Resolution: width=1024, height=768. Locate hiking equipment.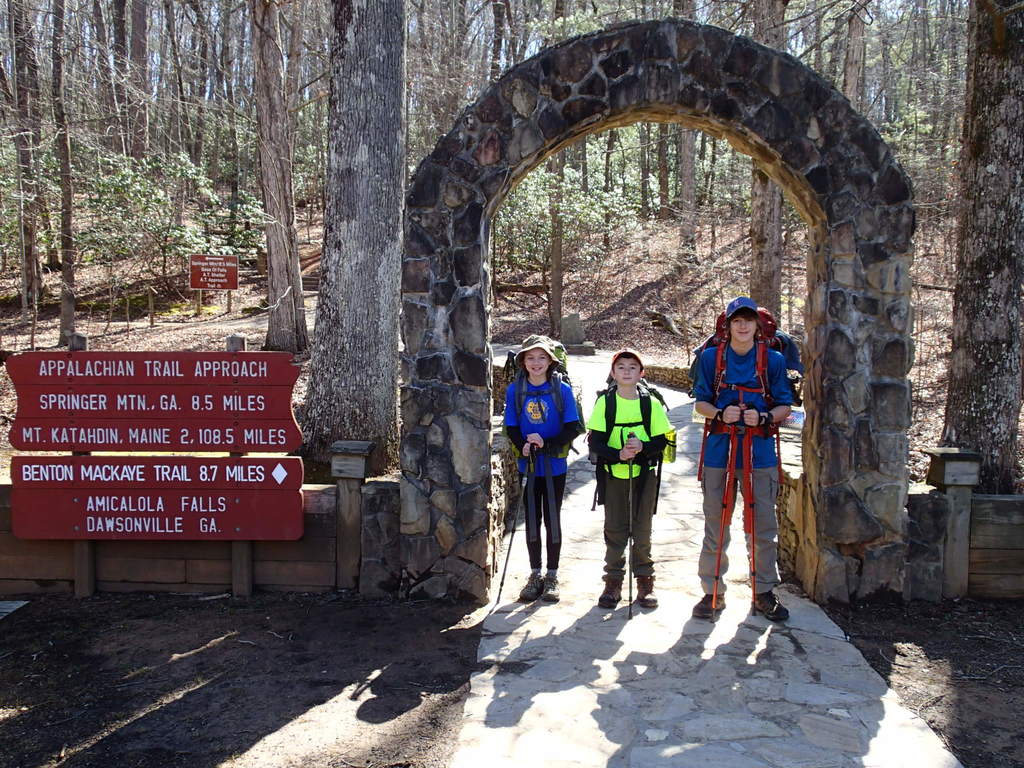
623 435 635 625.
